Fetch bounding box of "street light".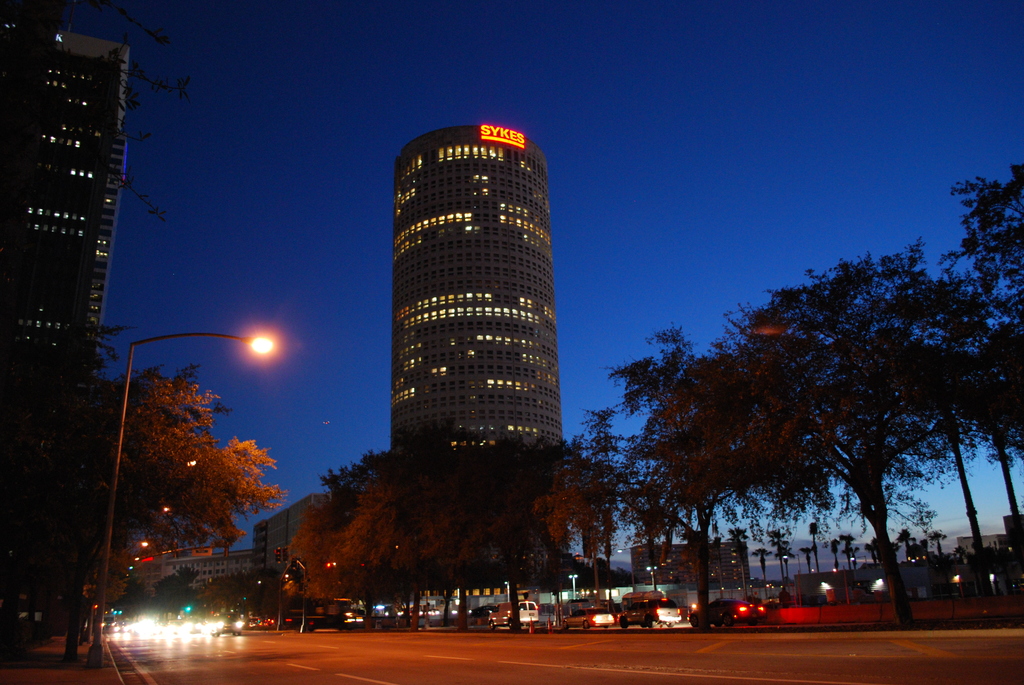
Bbox: l=643, t=567, r=659, b=589.
